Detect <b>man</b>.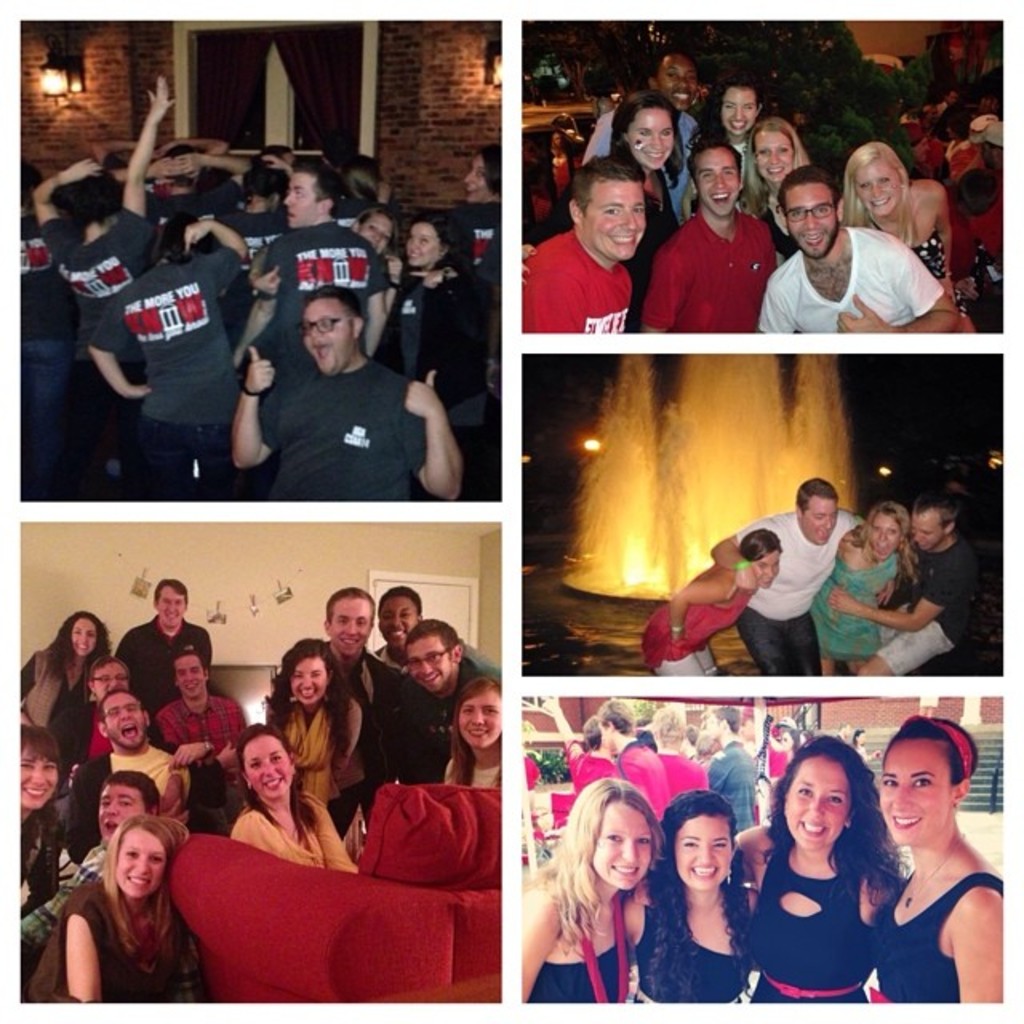
Detected at (829,493,982,672).
